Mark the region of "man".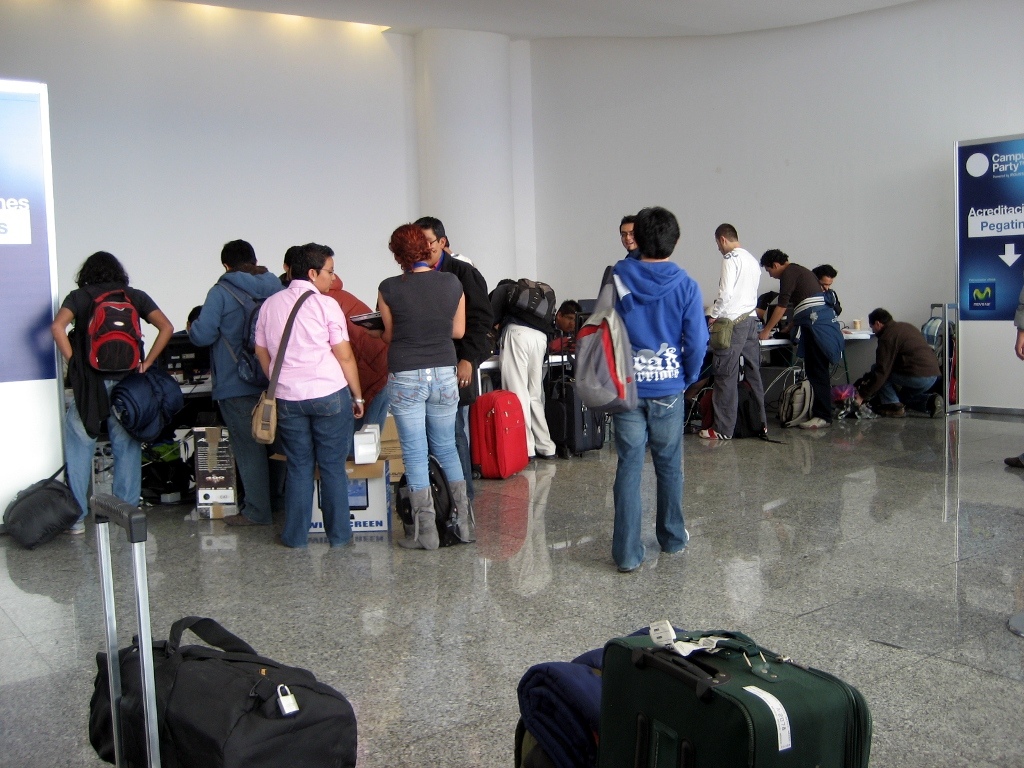
Region: 808, 265, 840, 311.
